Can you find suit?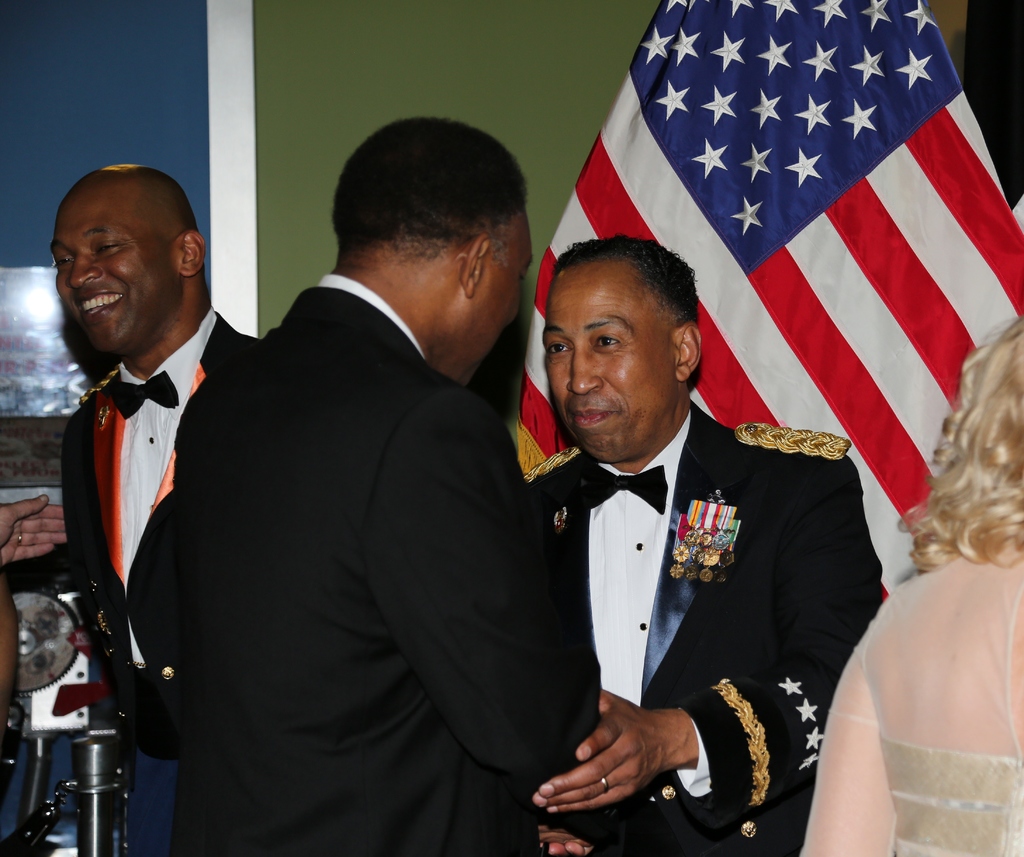
Yes, bounding box: Rect(522, 394, 883, 856).
